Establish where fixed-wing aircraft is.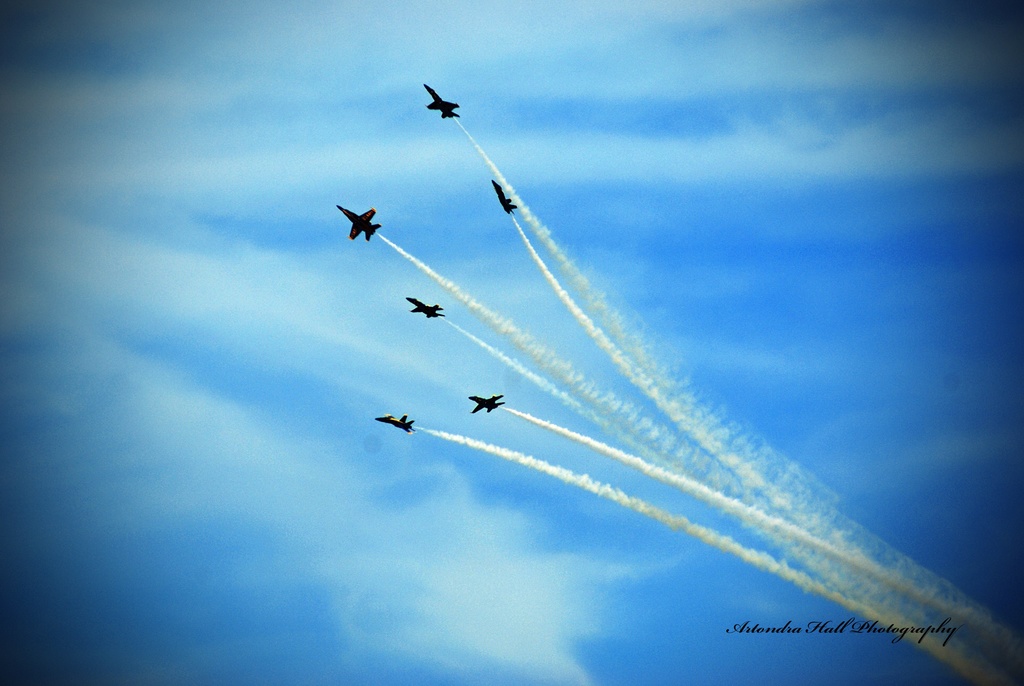
Established at Rect(406, 298, 444, 318).
